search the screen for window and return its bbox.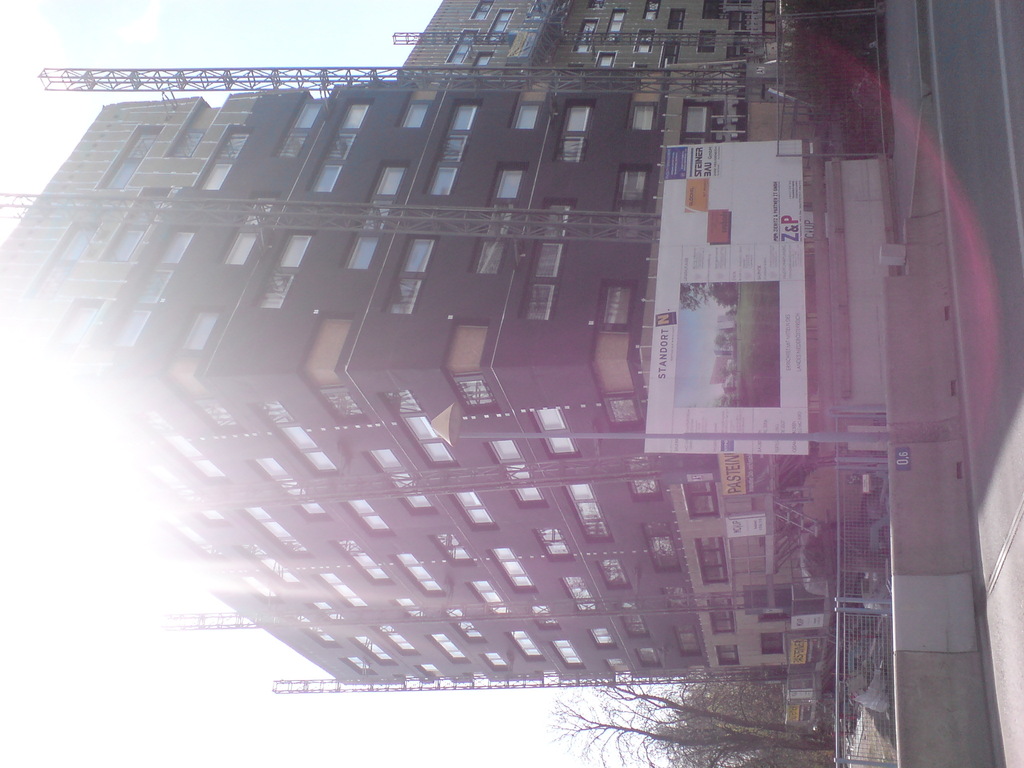
Found: [left=558, top=108, right=591, bottom=135].
